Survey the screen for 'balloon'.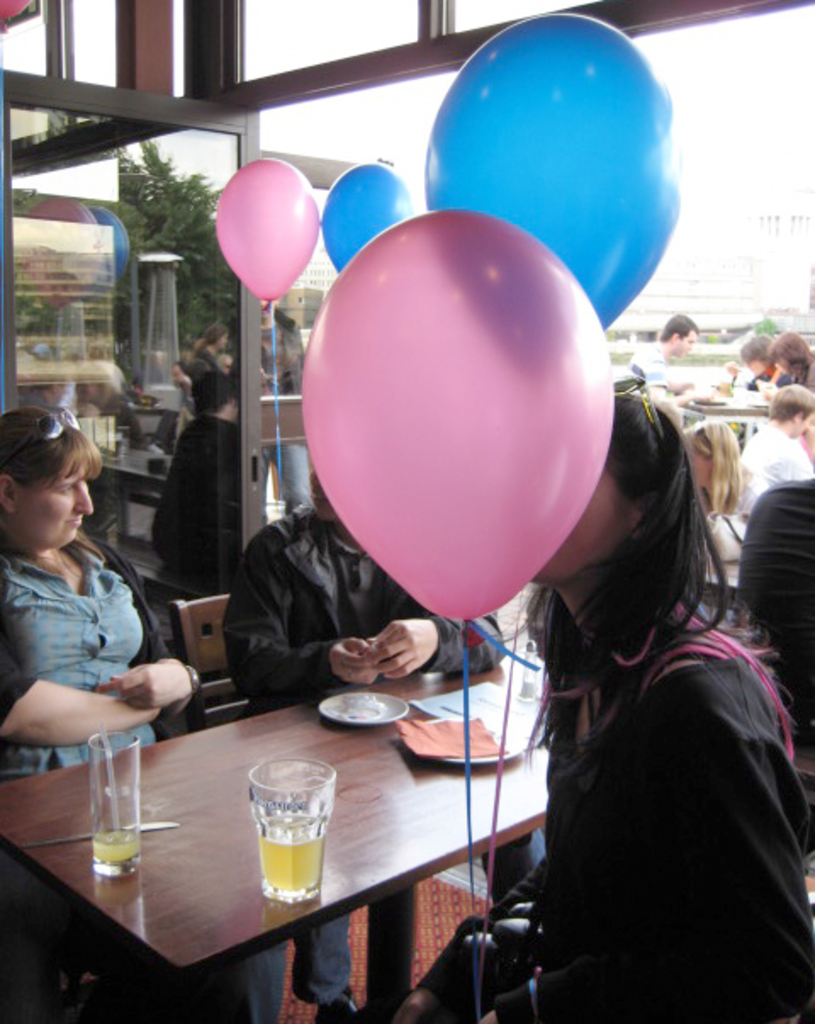
Survey found: left=212, top=161, right=326, bottom=311.
